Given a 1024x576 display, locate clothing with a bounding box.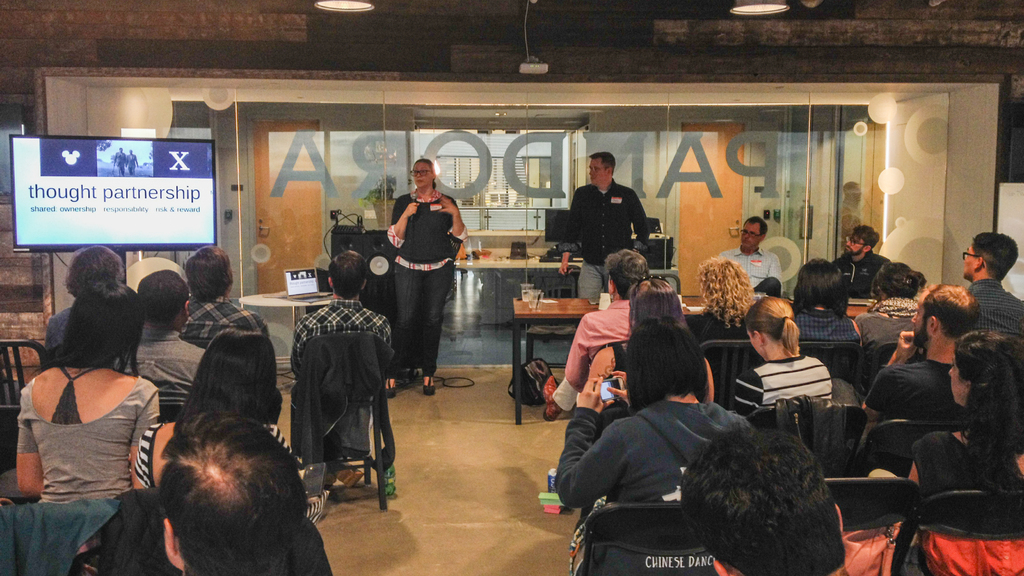
Located: {"x1": 563, "y1": 182, "x2": 653, "y2": 298}.
